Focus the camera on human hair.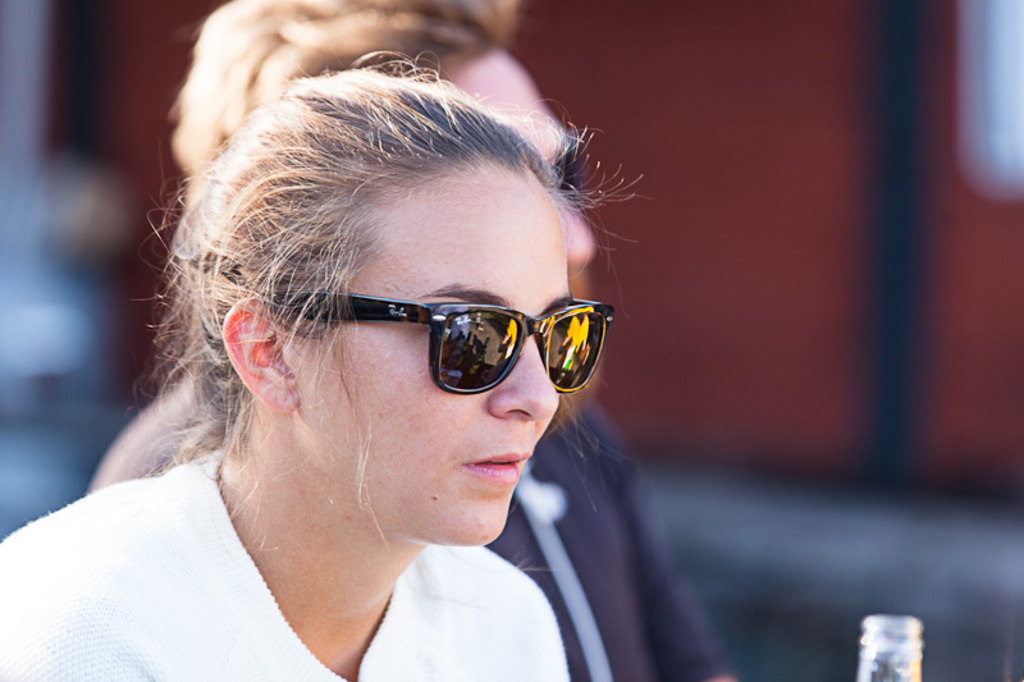
Focus region: locate(145, 46, 636, 457).
